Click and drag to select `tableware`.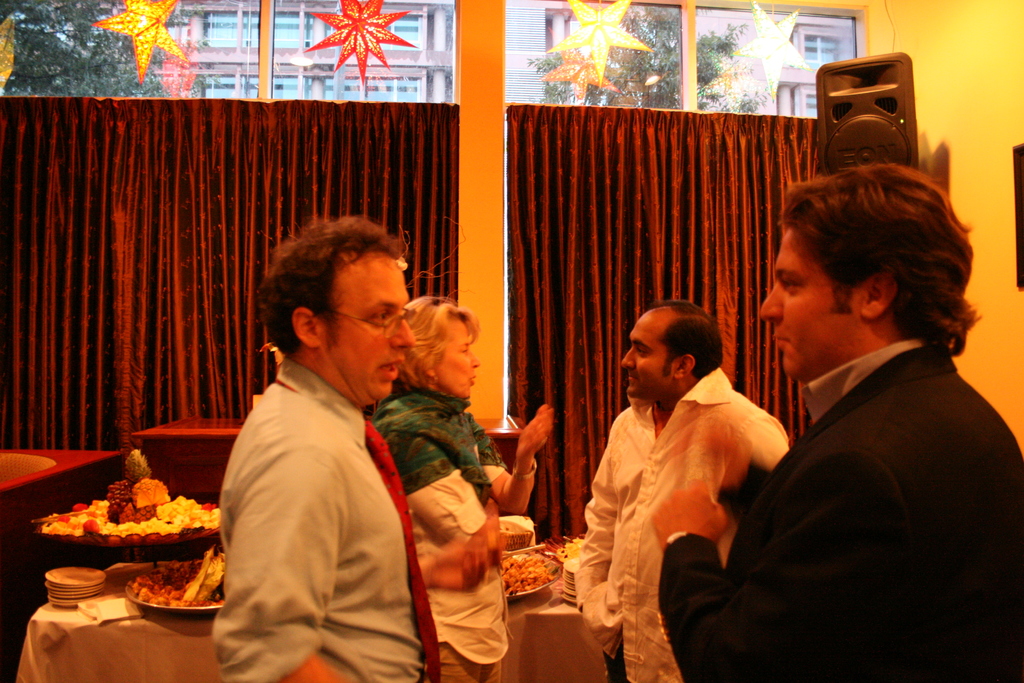
Selection: left=501, top=512, right=534, bottom=554.
